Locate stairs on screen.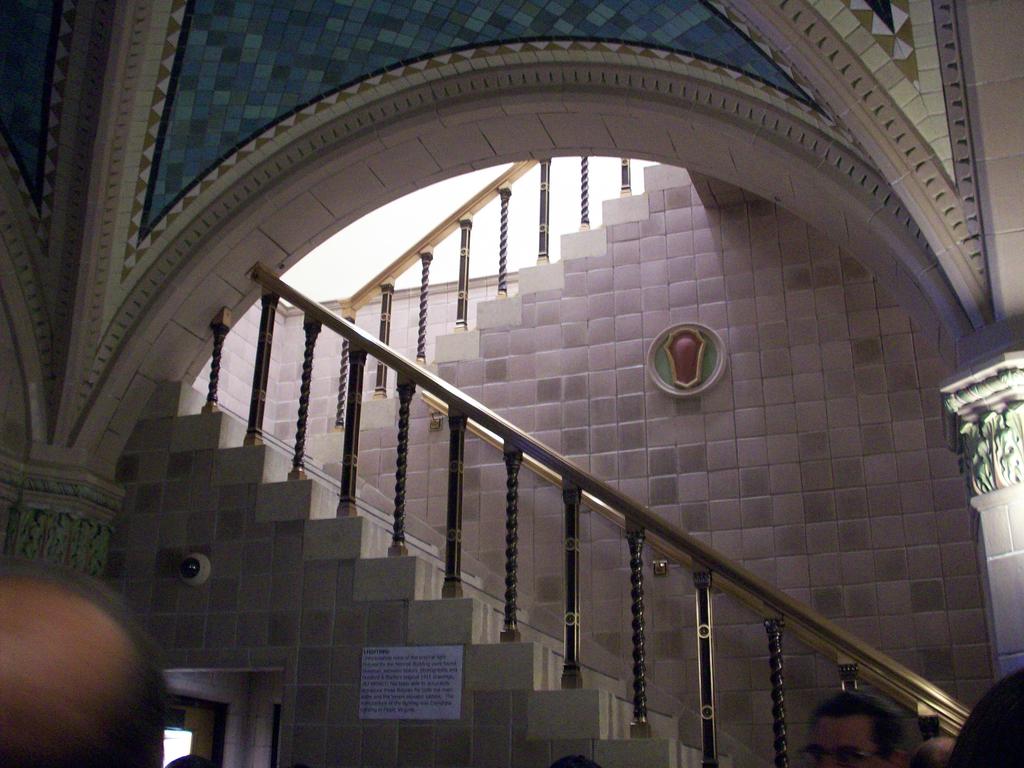
On screen at (172, 381, 735, 767).
